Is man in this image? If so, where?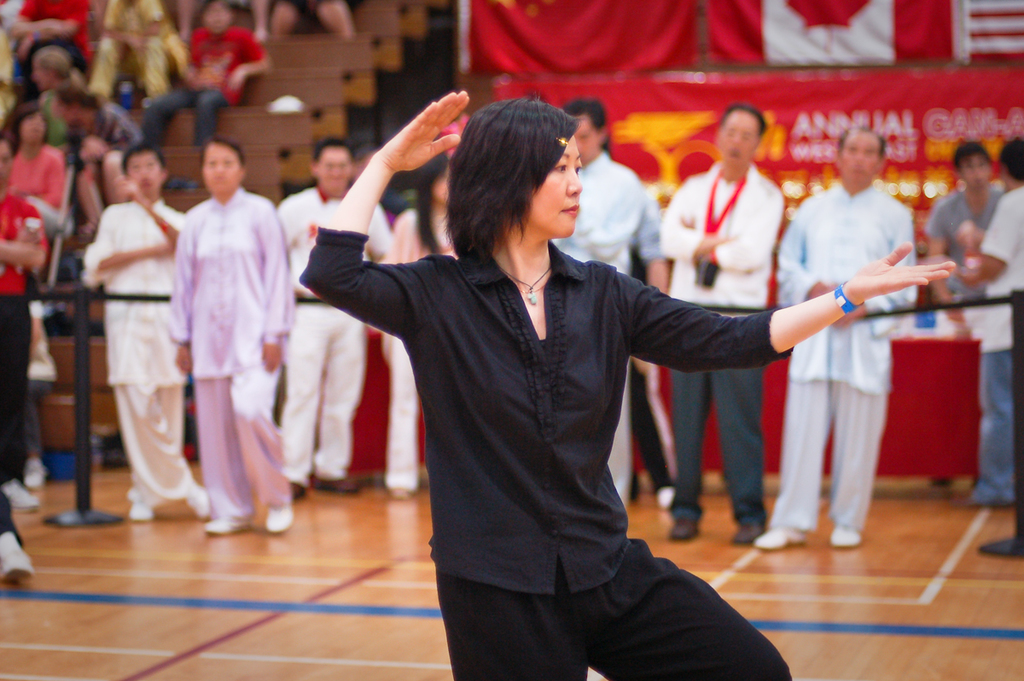
Yes, at [x1=552, y1=90, x2=644, y2=507].
